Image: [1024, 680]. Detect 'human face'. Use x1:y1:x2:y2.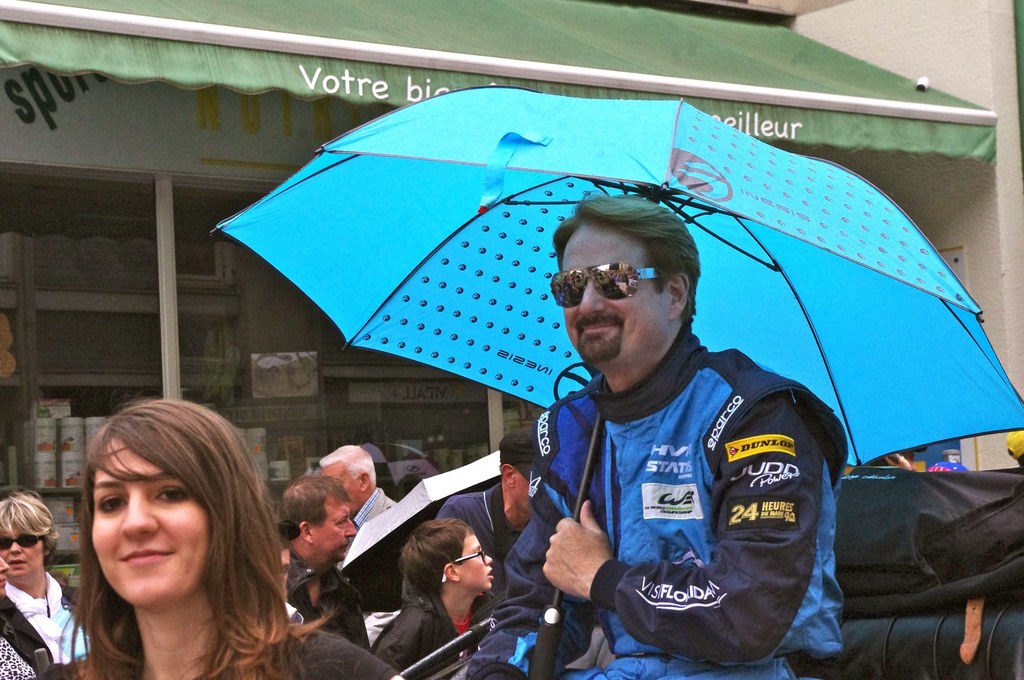
558:213:662:370.
